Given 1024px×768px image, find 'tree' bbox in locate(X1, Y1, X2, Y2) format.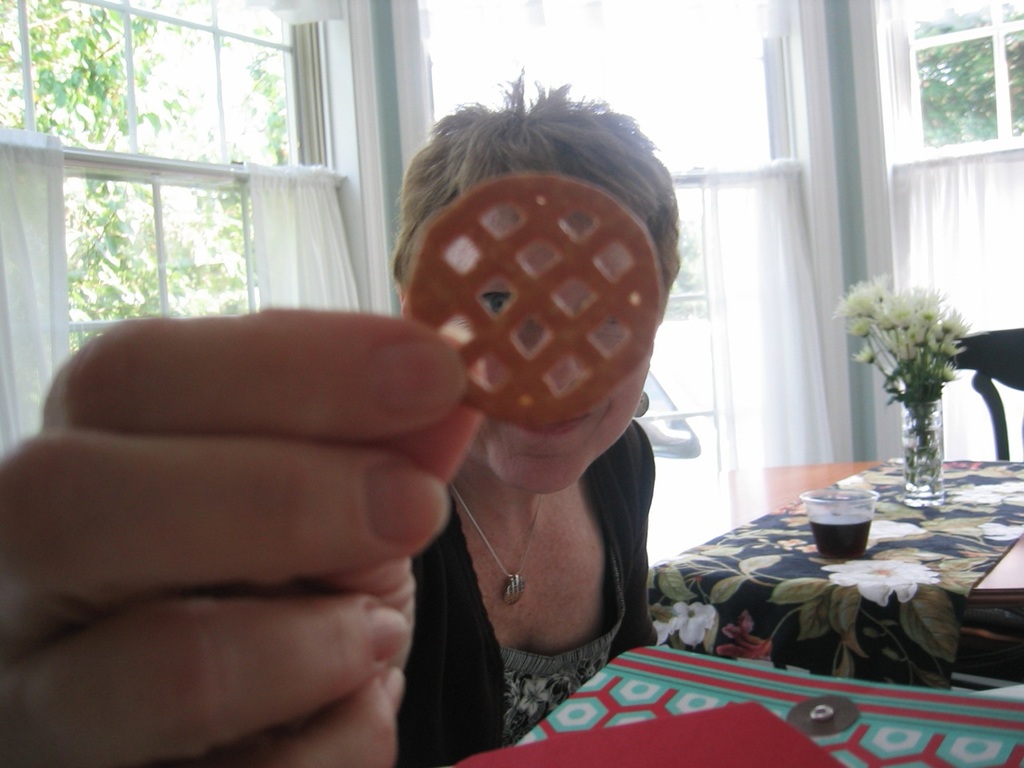
locate(0, 0, 290, 354).
